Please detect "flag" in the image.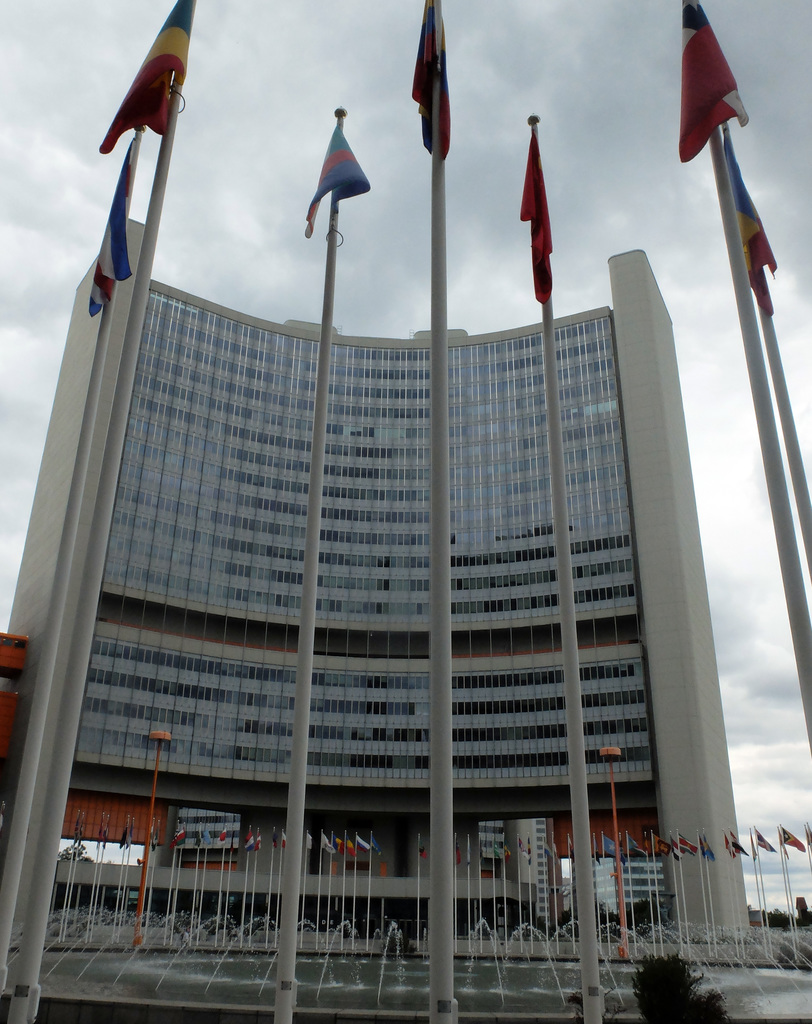
Rect(89, 0, 196, 147).
